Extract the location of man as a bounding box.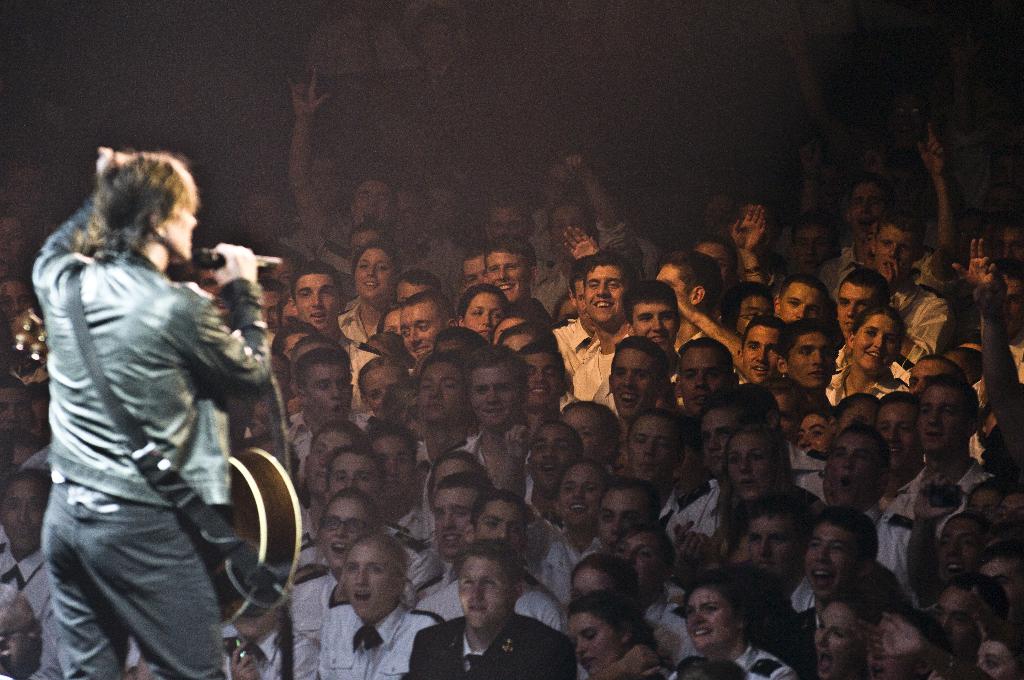
285/65/398/280.
